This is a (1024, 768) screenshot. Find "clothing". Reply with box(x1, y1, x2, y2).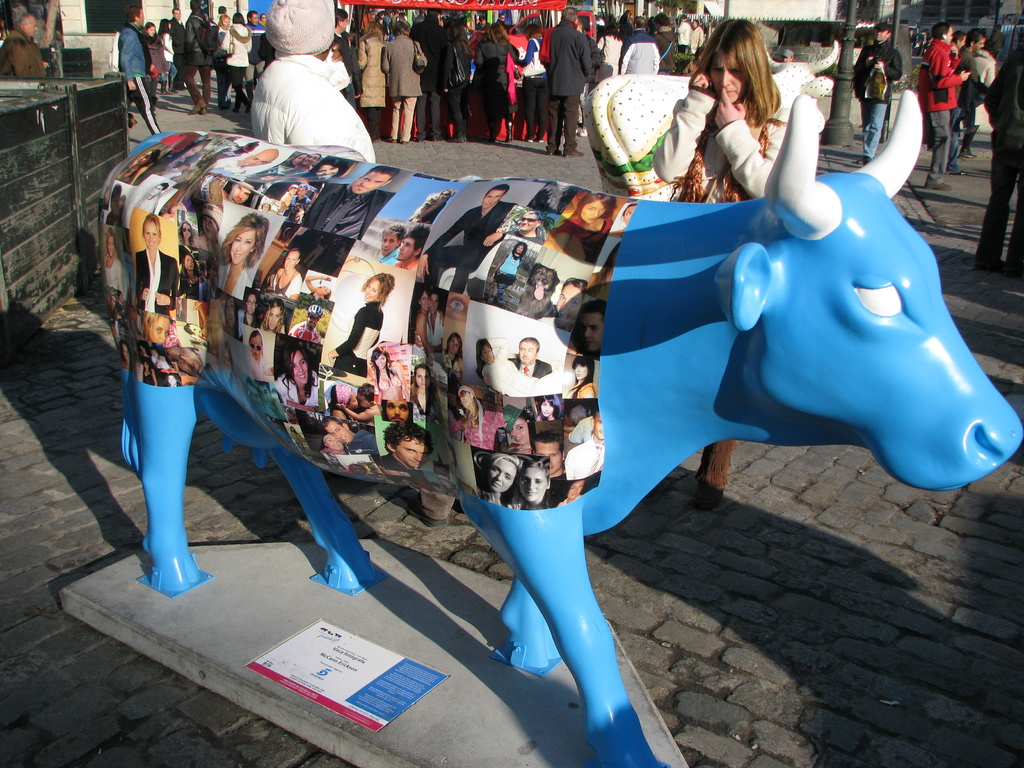
box(652, 43, 688, 74).
